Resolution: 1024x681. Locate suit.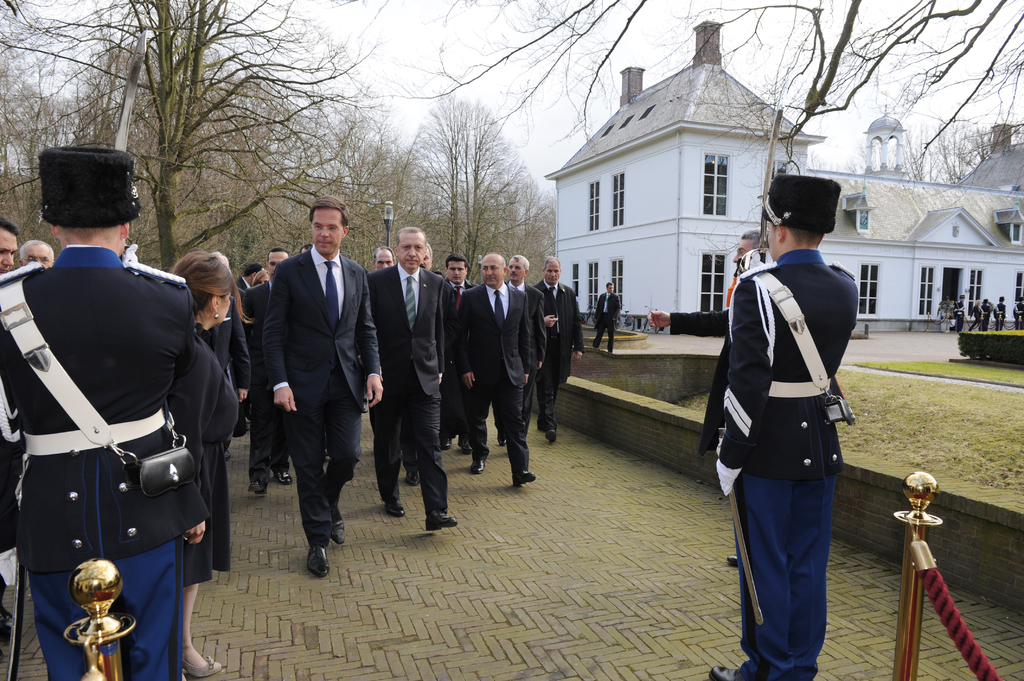
detection(243, 193, 368, 581).
